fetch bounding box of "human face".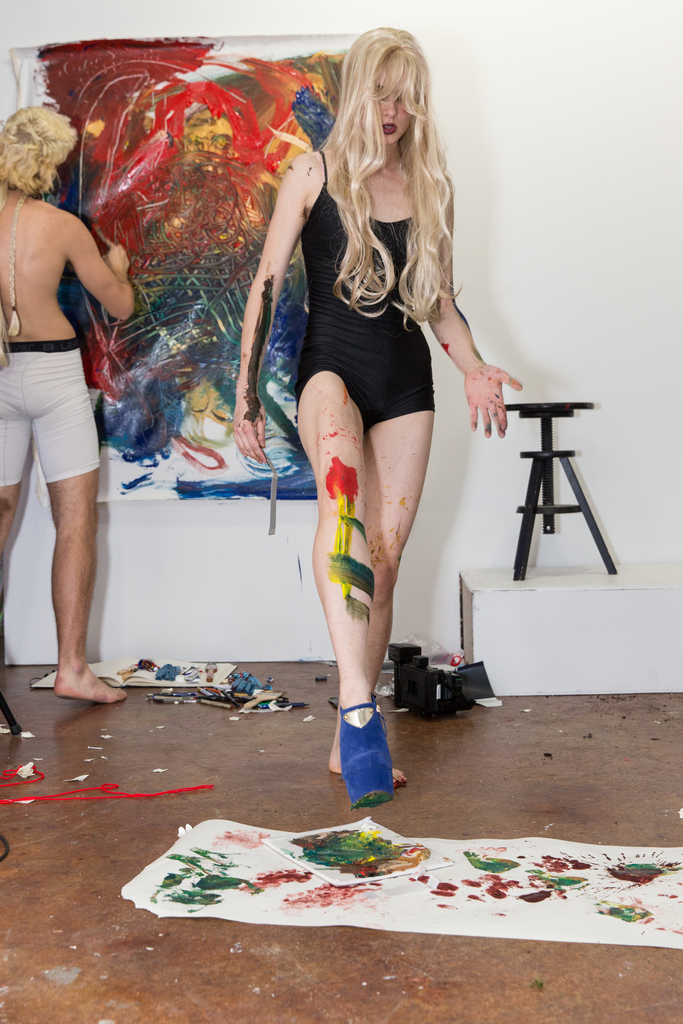
Bbox: [370, 68, 428, 155].
